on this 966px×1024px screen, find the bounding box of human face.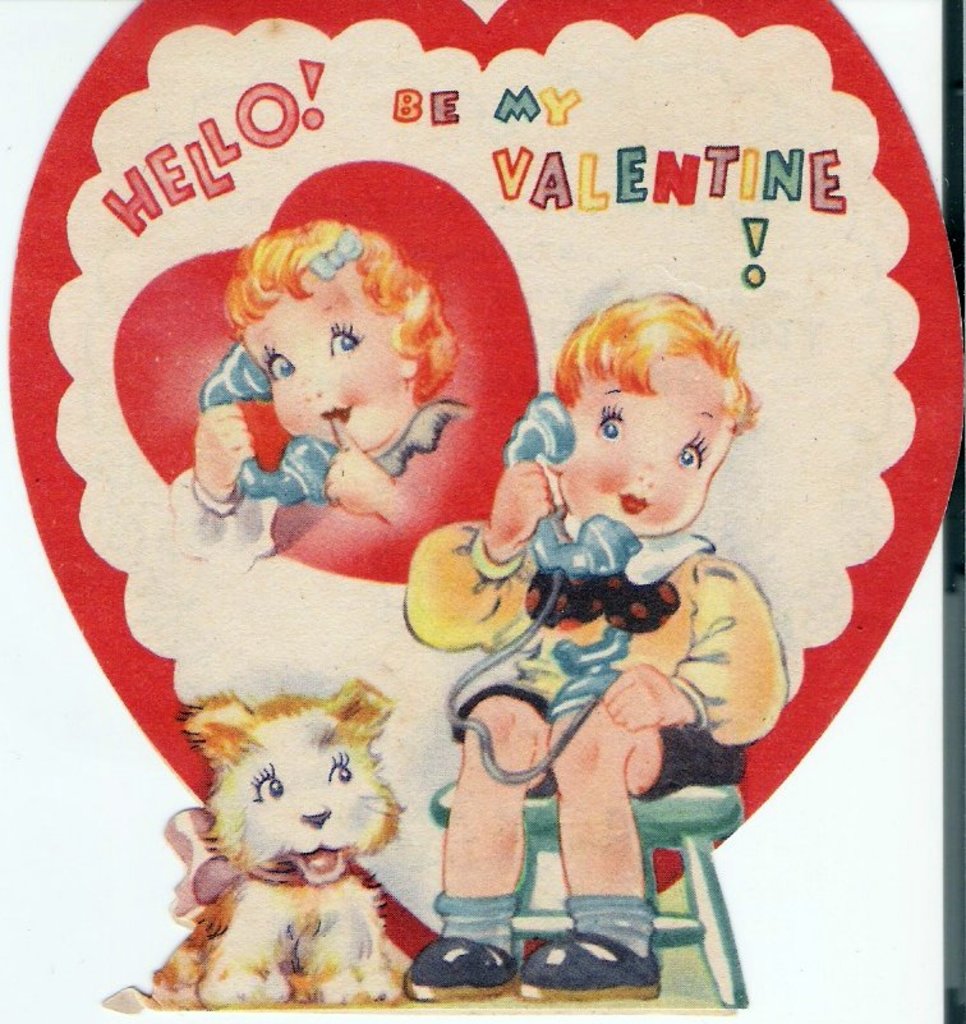
Bounding box: <bbox>560, 371, 723, 537</bbox>.
